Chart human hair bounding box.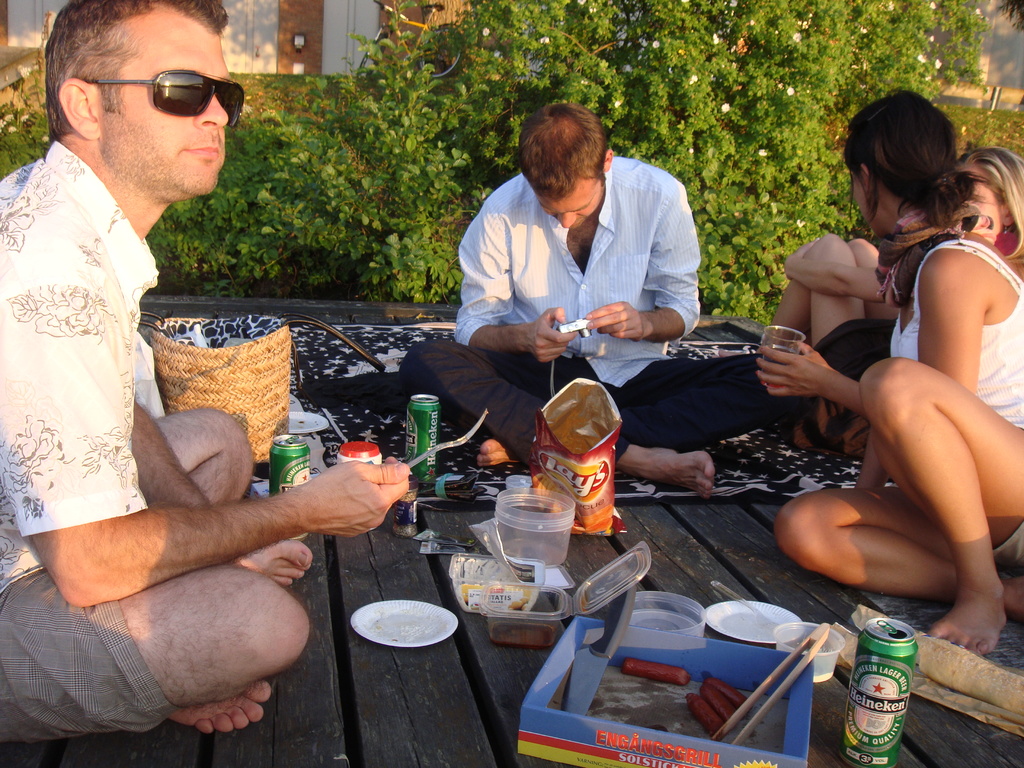
Charted: (47,0,228,143).
